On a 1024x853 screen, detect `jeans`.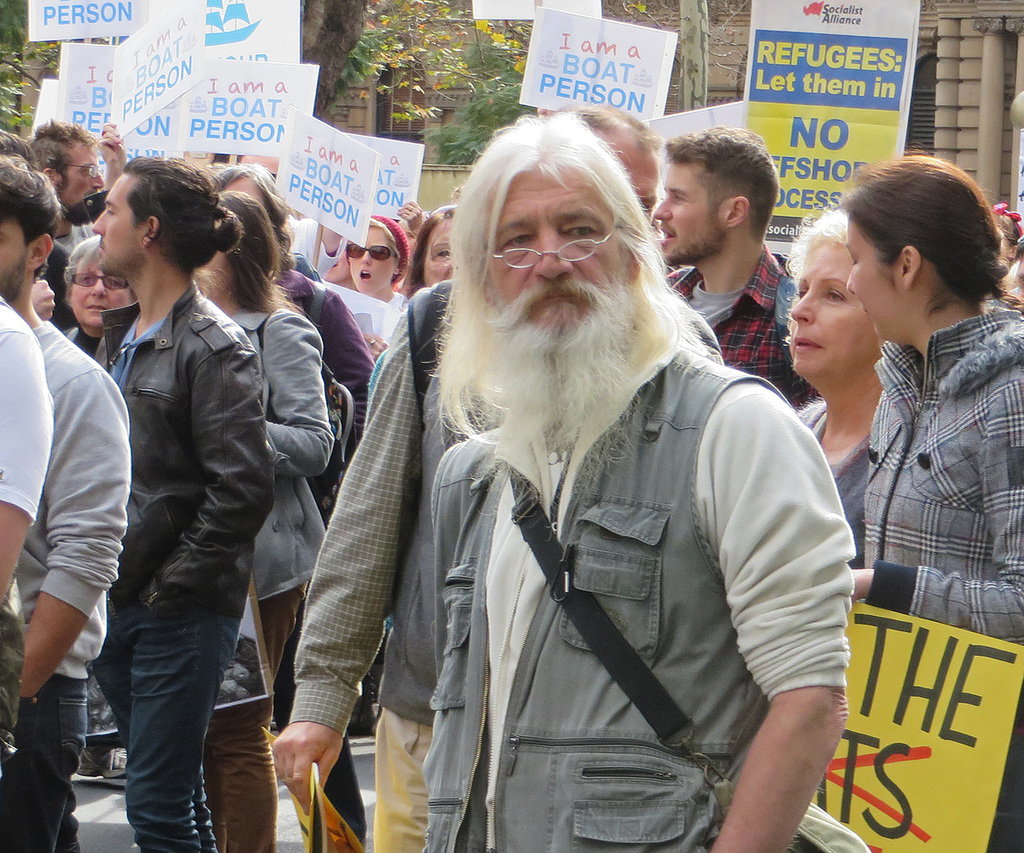
bbox=[196, 568, 313, 852].
